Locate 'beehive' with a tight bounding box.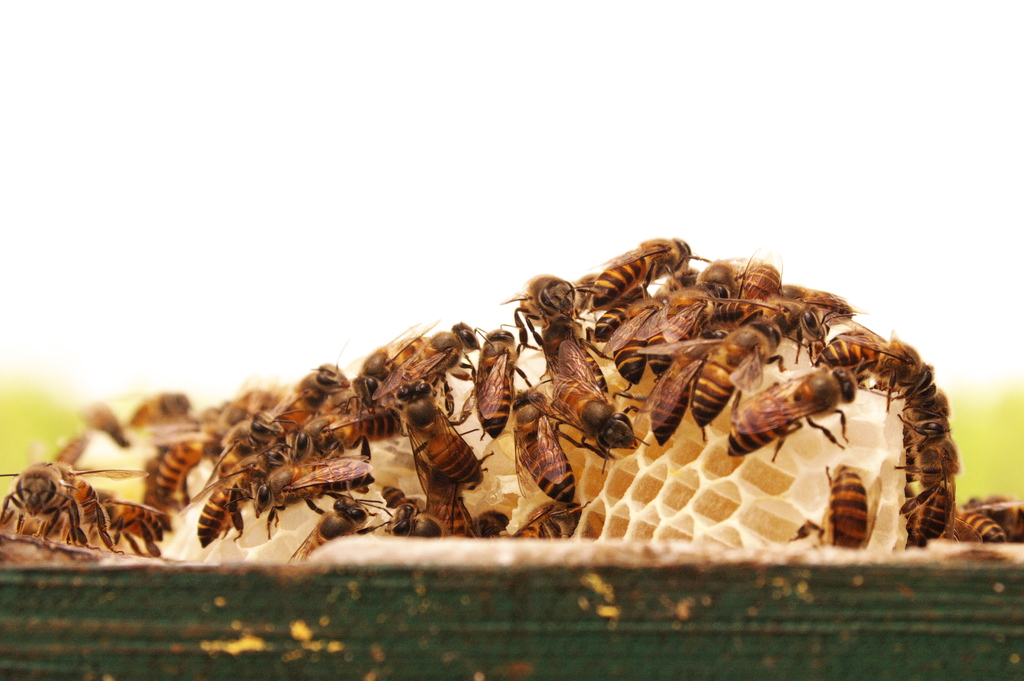
[0, 301, 1023, 680].
